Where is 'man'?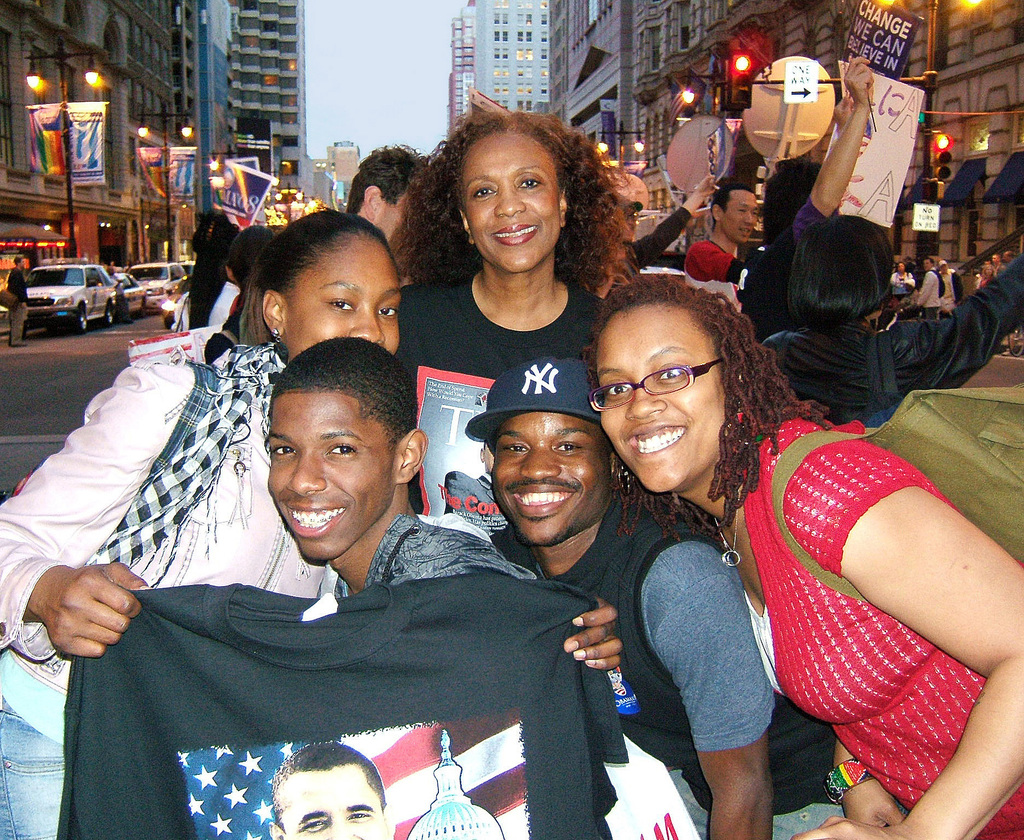
467/362/907/839.
